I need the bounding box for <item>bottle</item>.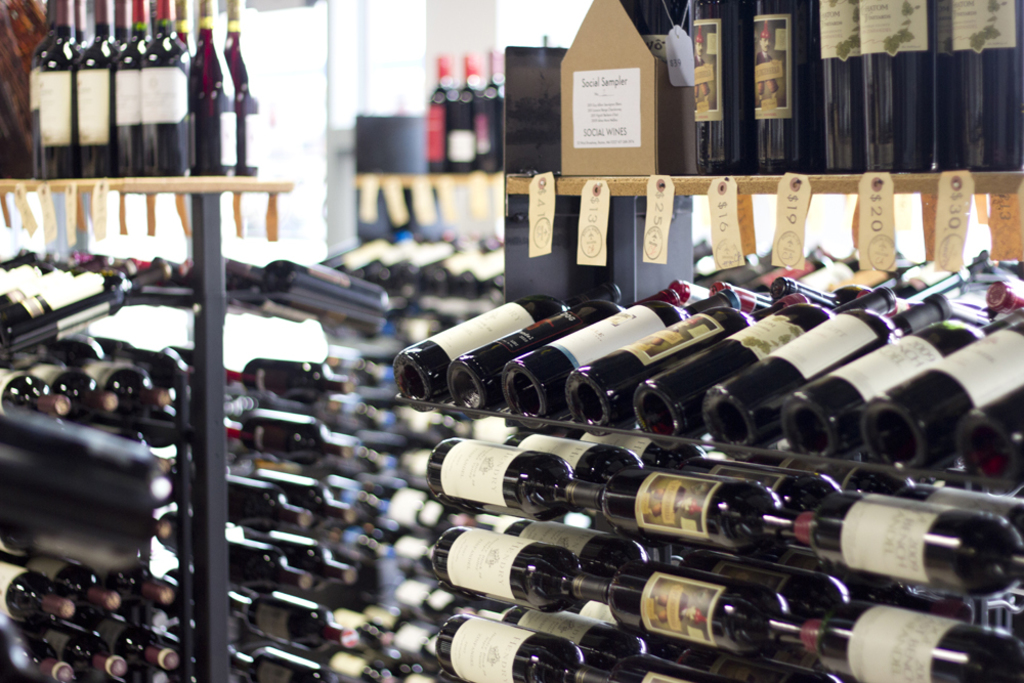
Here it is: <region>71, 0, 120, 173</region>.
